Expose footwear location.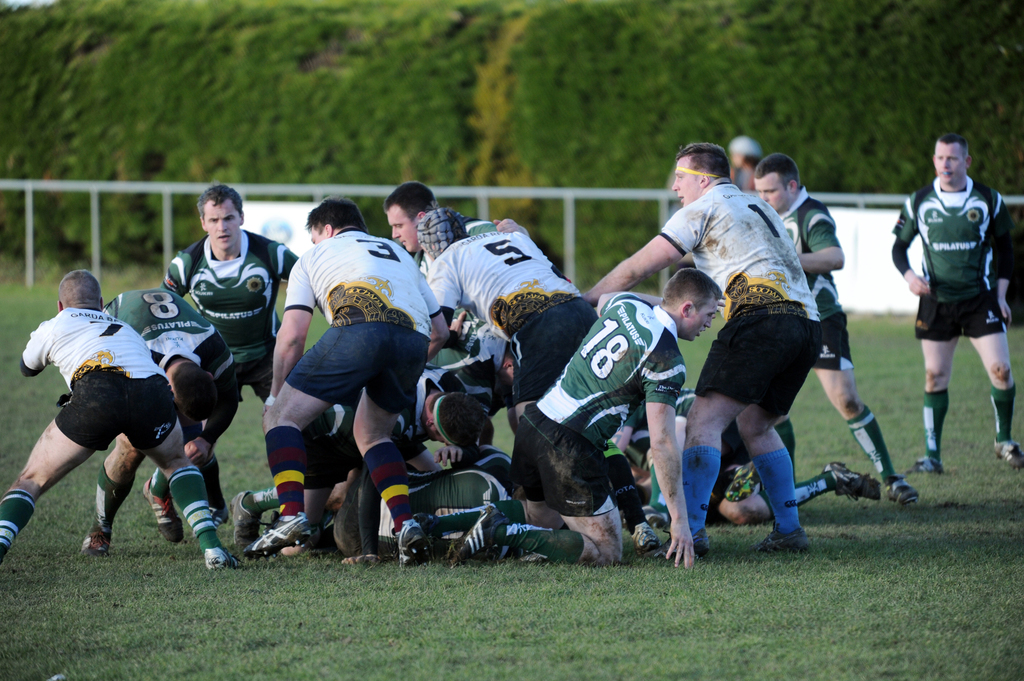
Exposed at [left=755, top=527, right=811, bottom=554].
